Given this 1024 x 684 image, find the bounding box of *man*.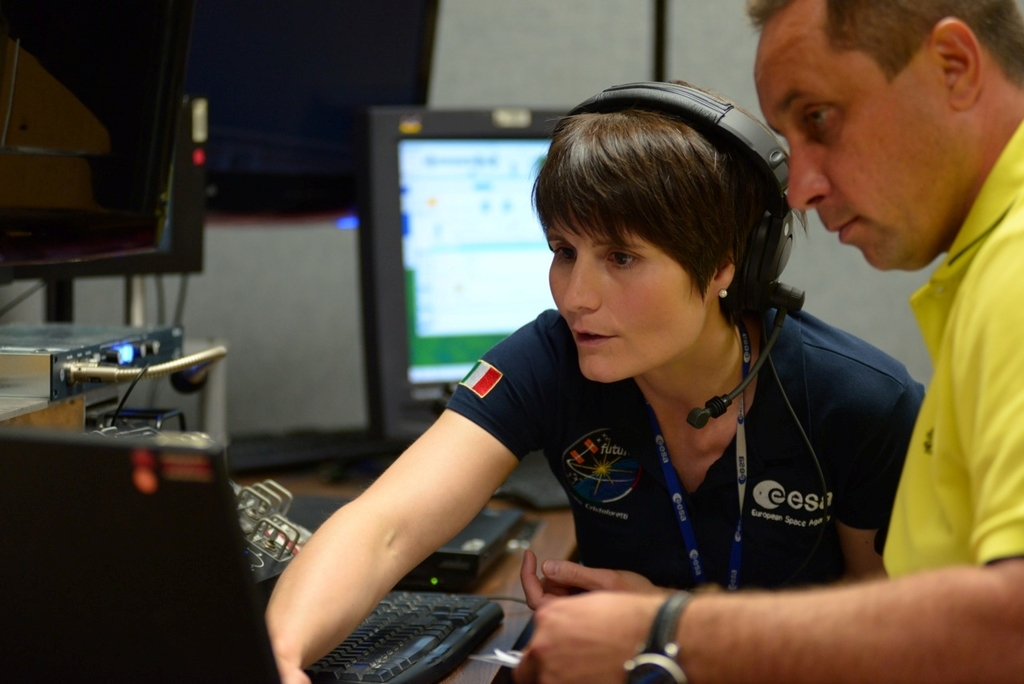
<bbox>522, 0, 1023, 683</bbox>.
